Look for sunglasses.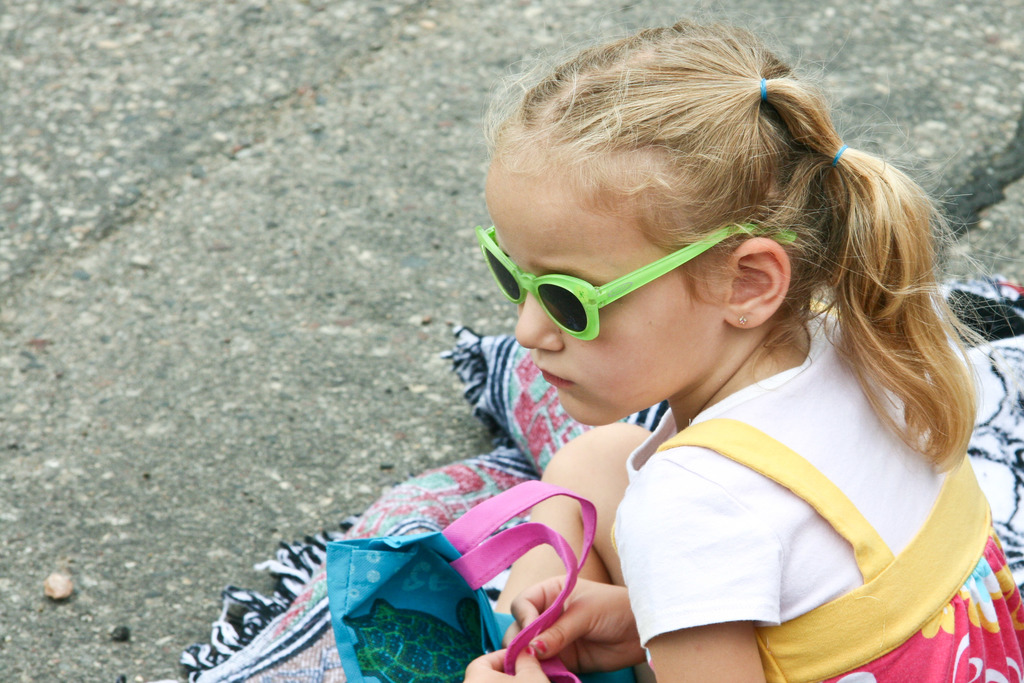
Found: bbox=(478, 229, 796, 342).
